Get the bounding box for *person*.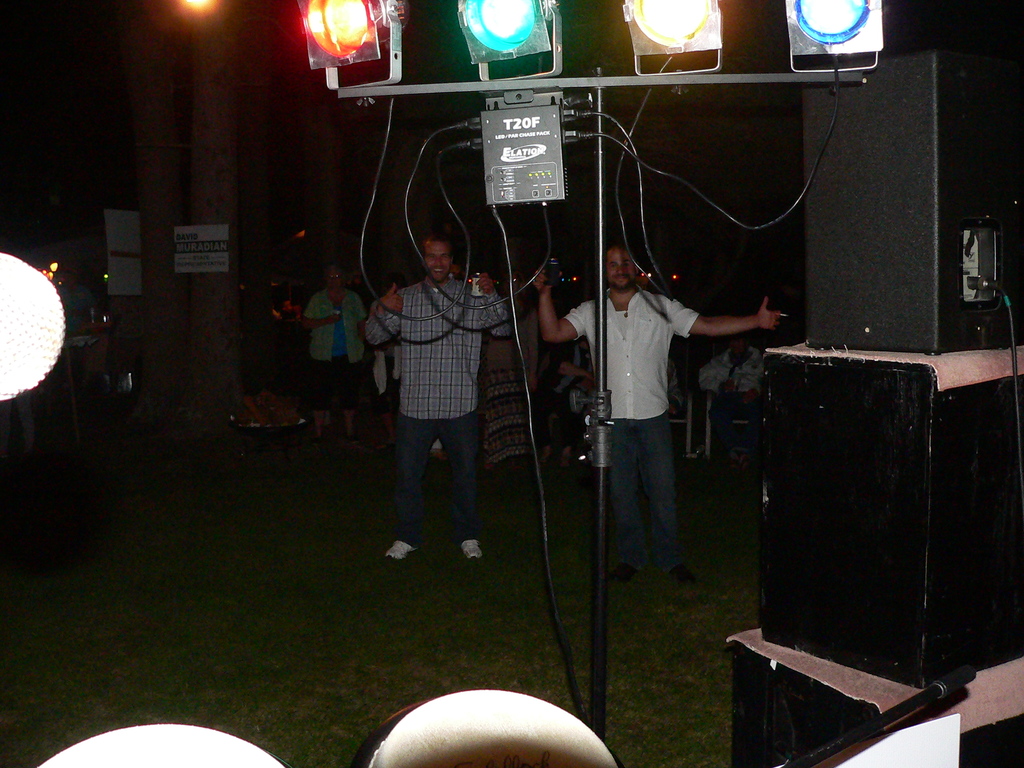
703:337:771:461.
